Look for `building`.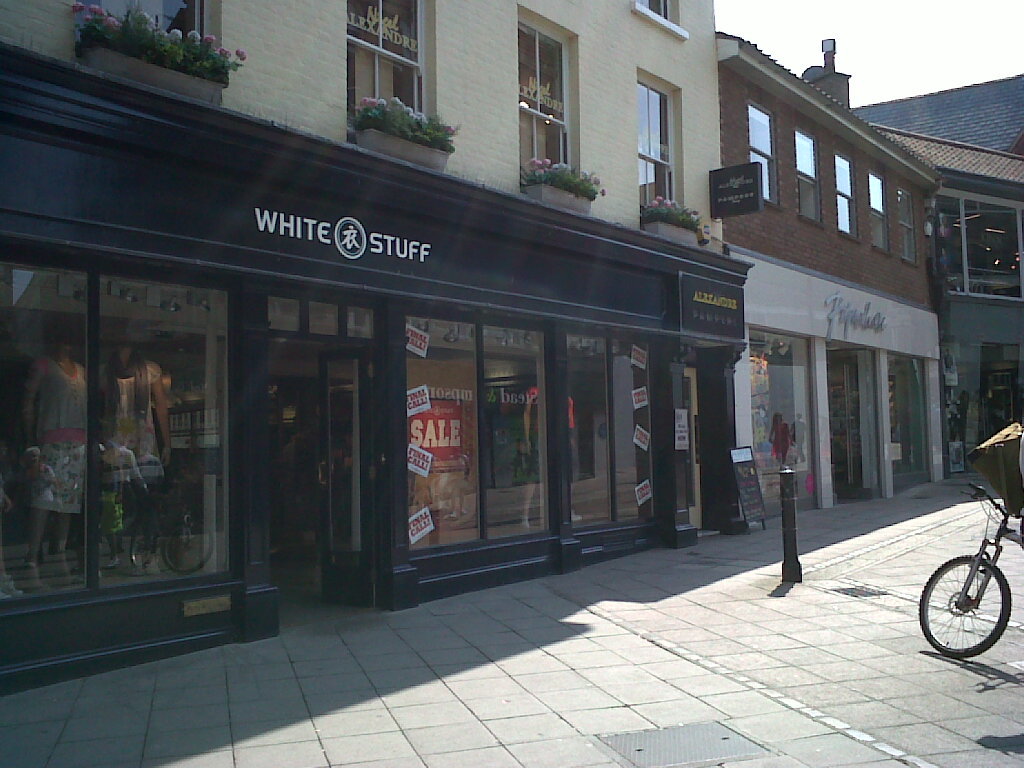
Found: region(0, 0, 741, 700).
